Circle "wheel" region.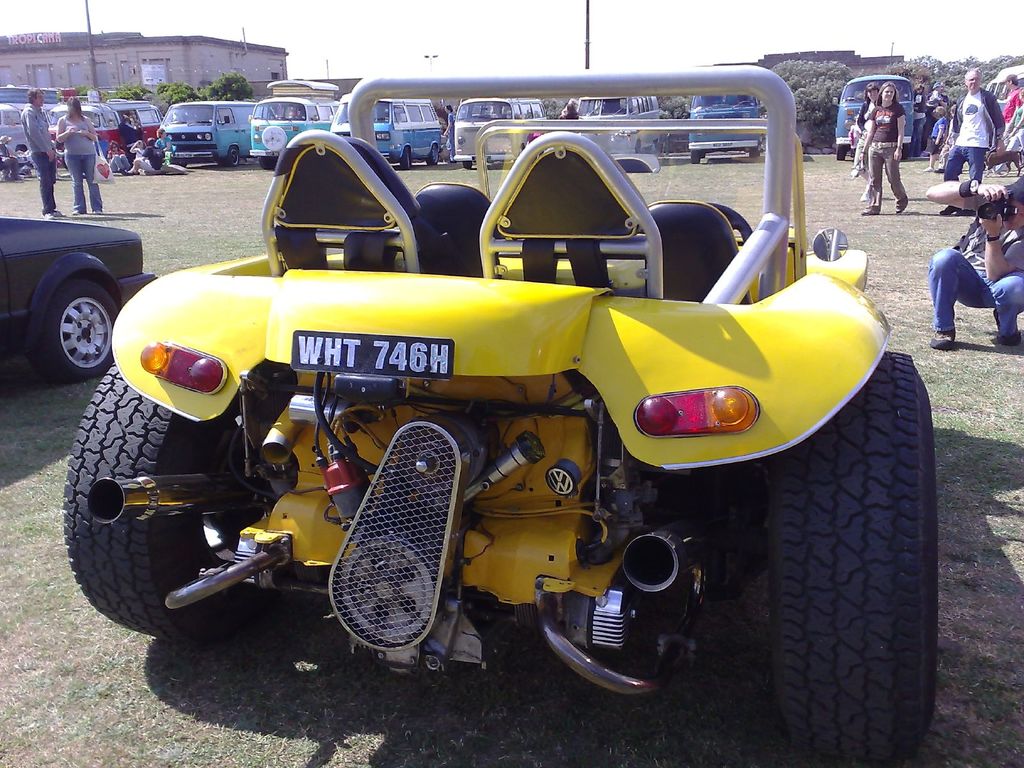
Region: l=63, t=367, r=264, b=641.
